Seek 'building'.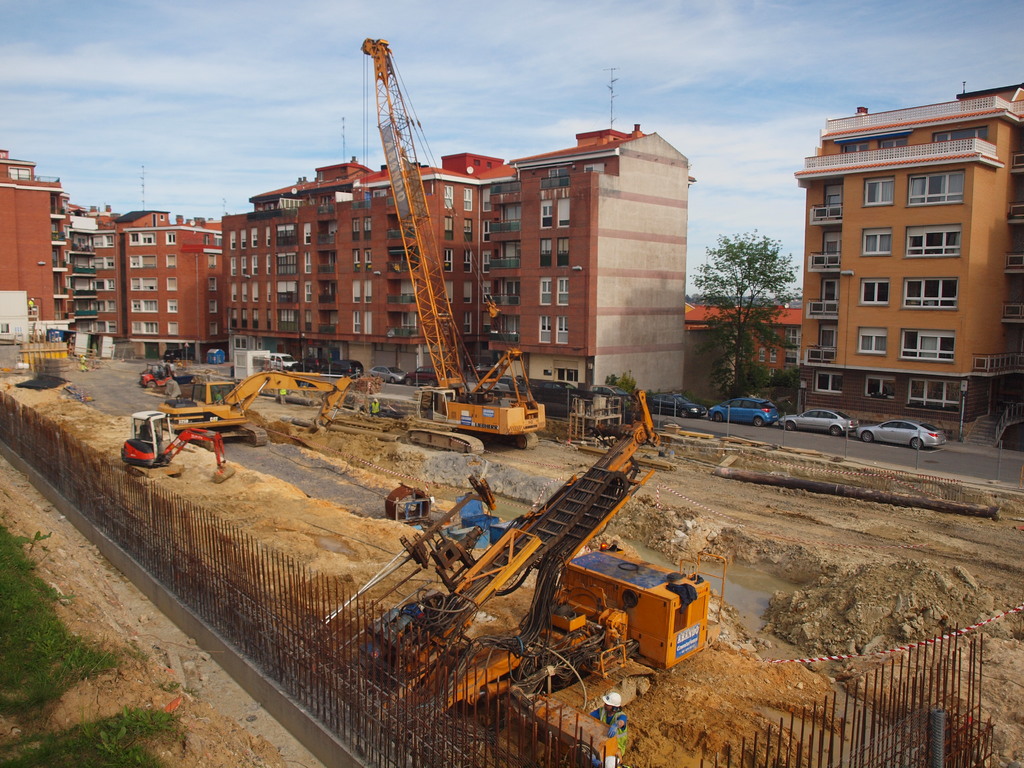
[x1=687, y1=300, x2=804, y2=374].
